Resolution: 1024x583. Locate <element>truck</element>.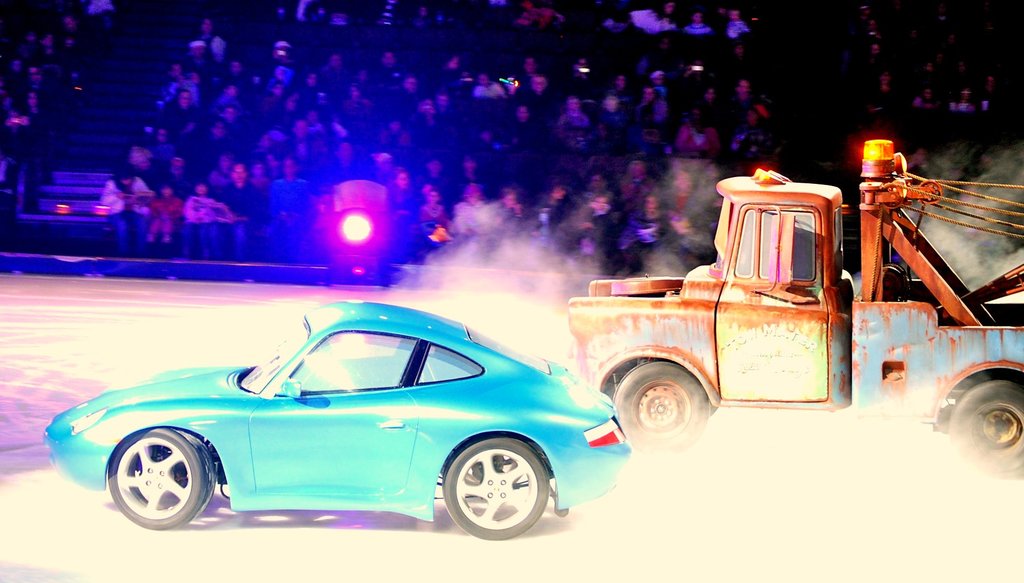
crop(629, 137, 1012, 470).
